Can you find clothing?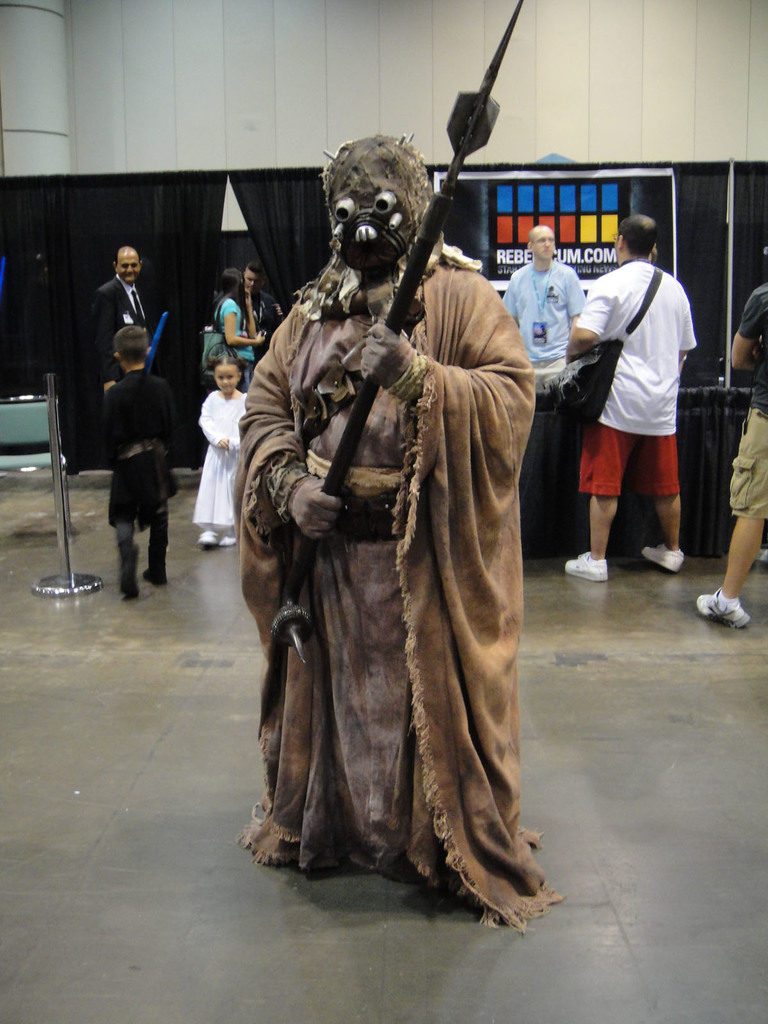
Yes, bounding box: left=502, top=265, right=574, bottom=419.
